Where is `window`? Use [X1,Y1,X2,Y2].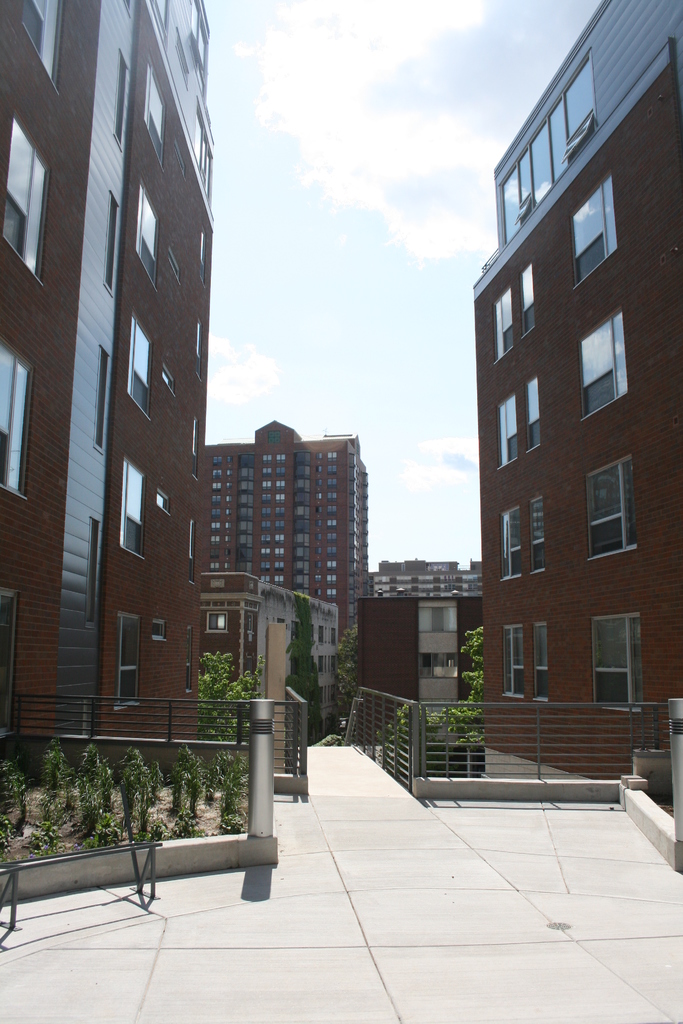
[240,455,252,469].
